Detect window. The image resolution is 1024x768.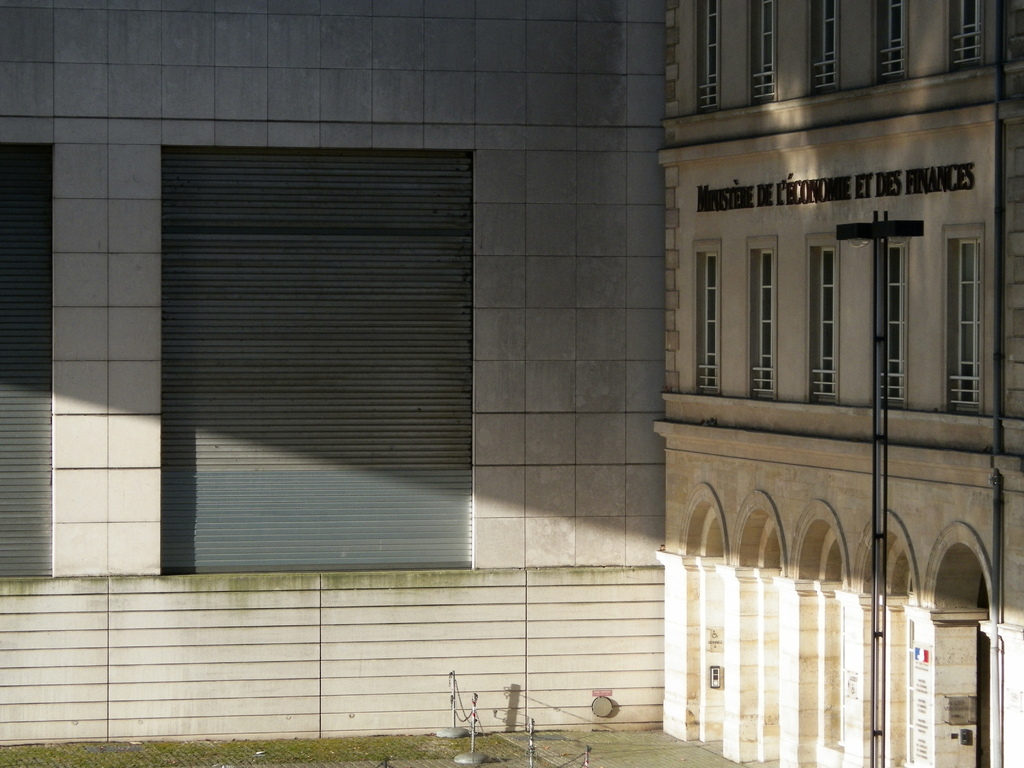
<bbox>749, 237, 783, 397</bbox>.
